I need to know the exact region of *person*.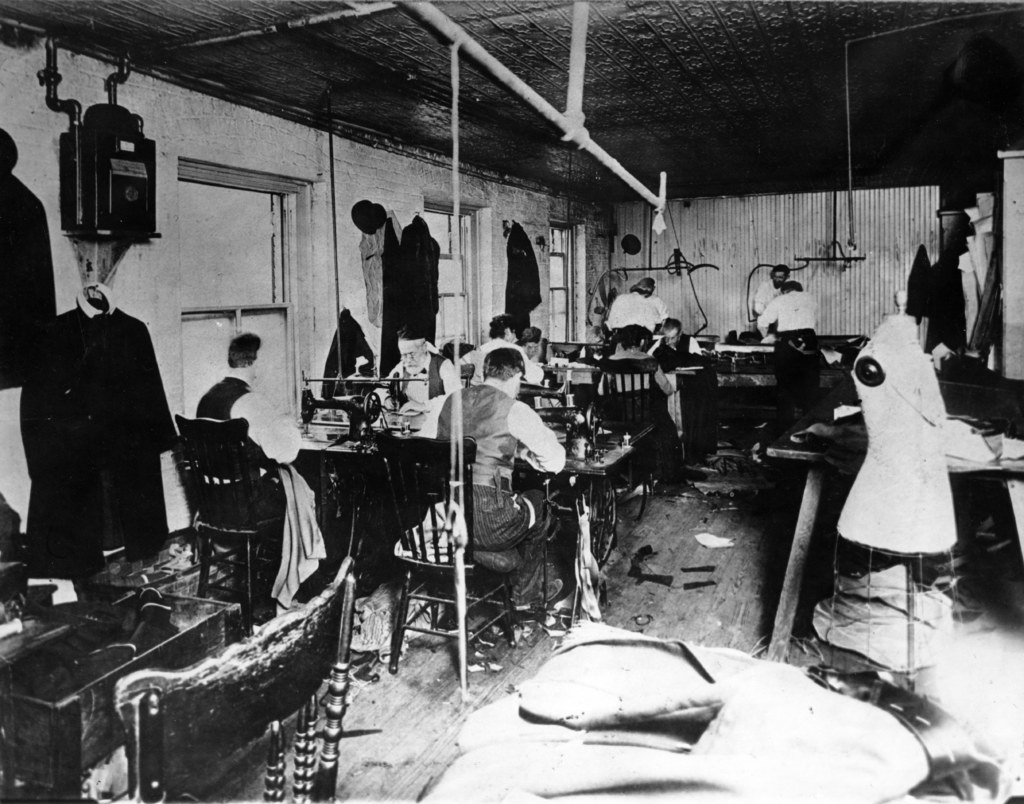
Region: [left=517, top=325, right=553, bottom=367].
